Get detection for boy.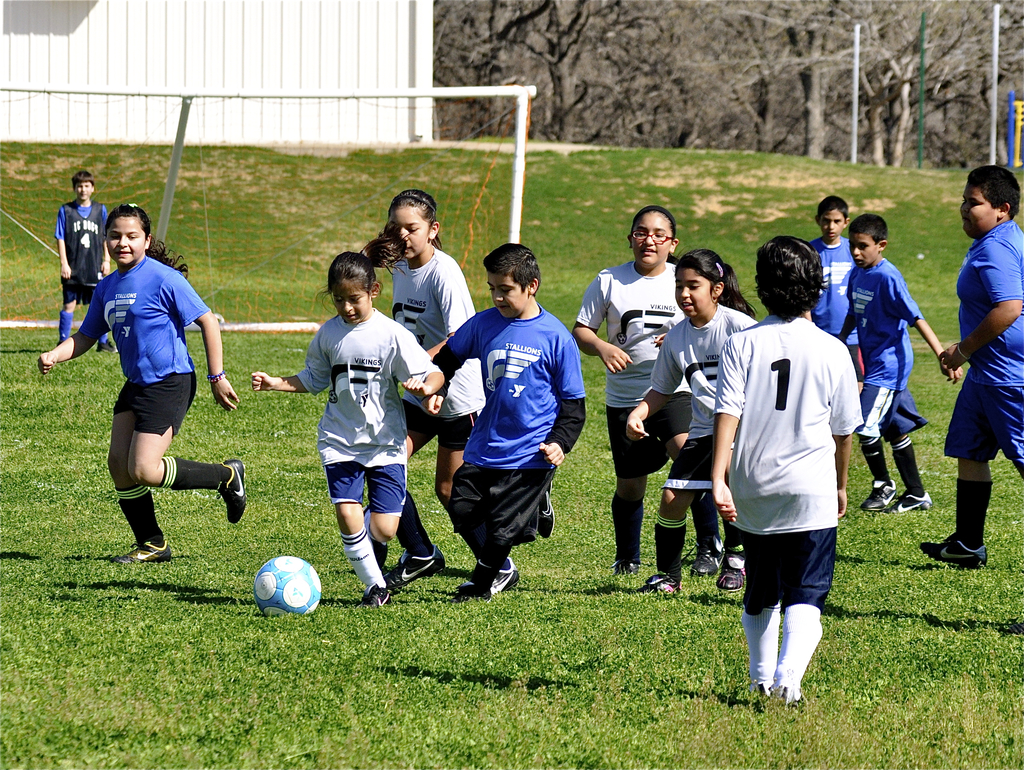
Detection: 921,167,1023,569.
